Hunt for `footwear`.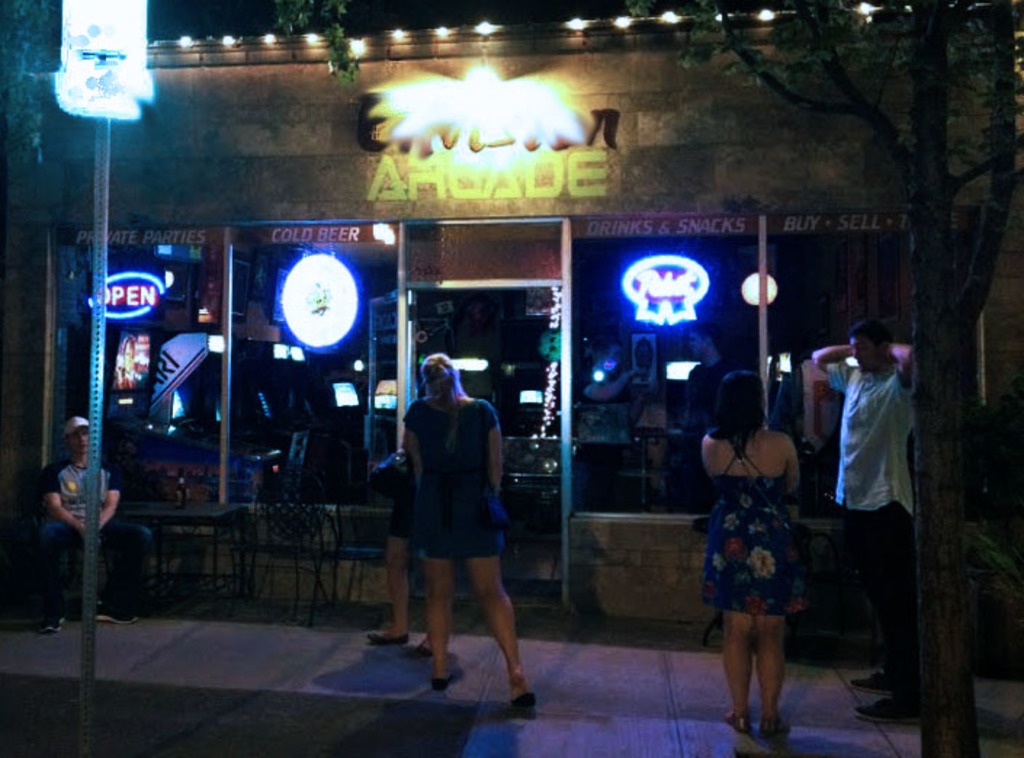
Hunted down at x1=507 y1=690 x2=535 y2=713.
